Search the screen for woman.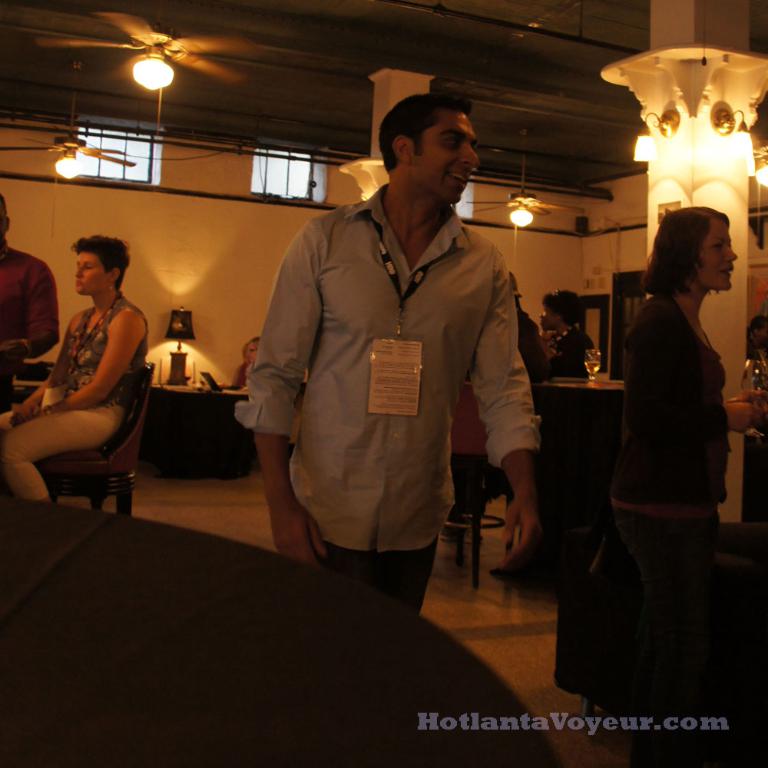
Found at bbox=(231, 342, 257, 391).
